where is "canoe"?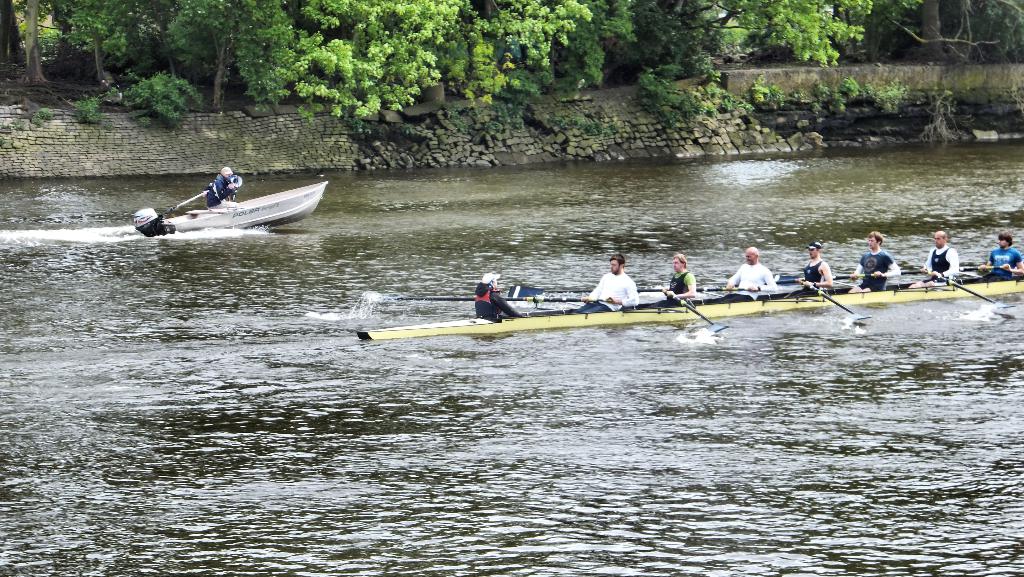
(left=171, top=178, right=325, bottom=222).
